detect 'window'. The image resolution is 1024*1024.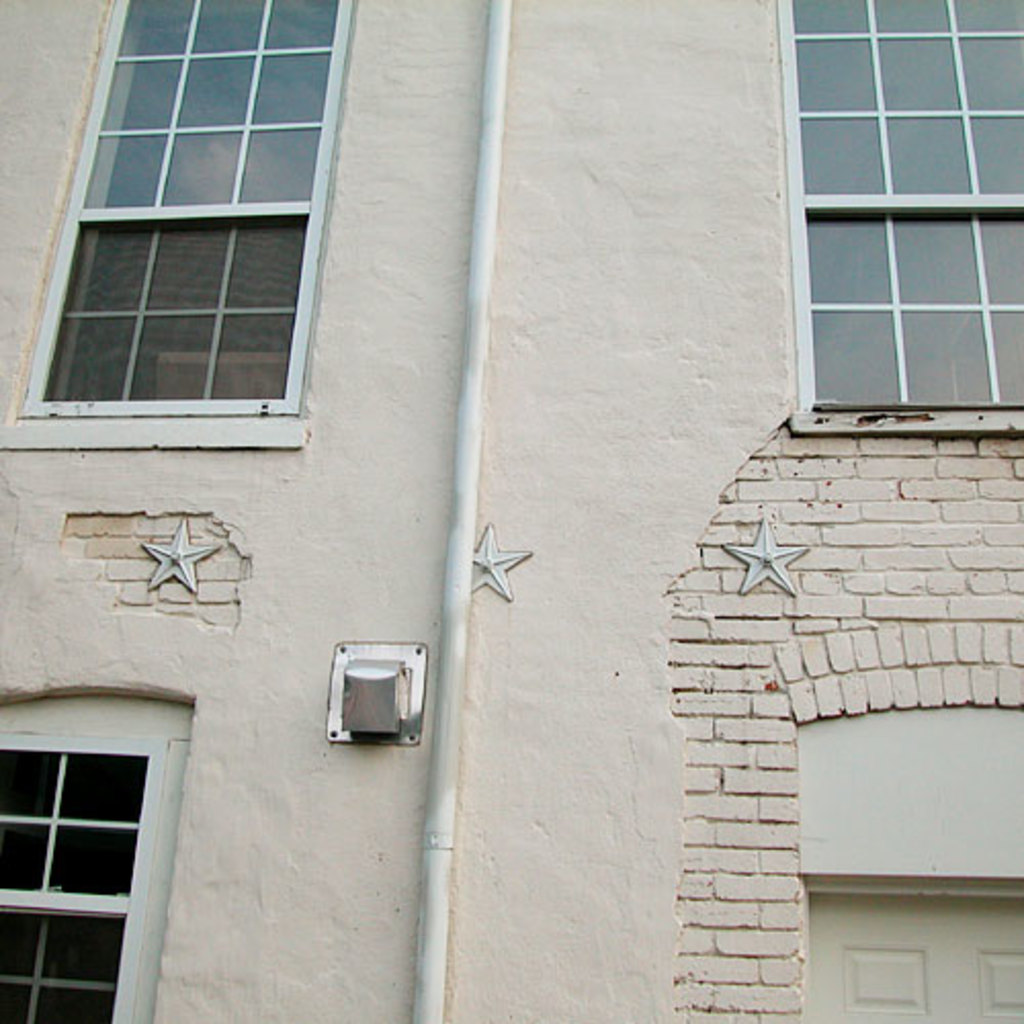
0/682/182/1022.
